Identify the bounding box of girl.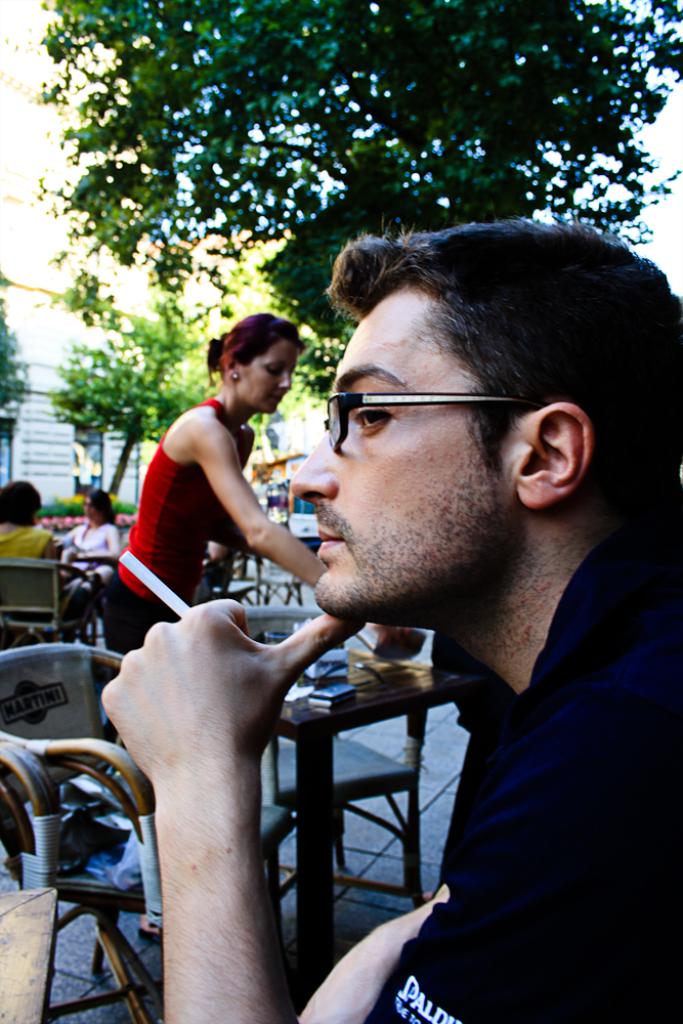
select_region(81, 309, 343, 844).
